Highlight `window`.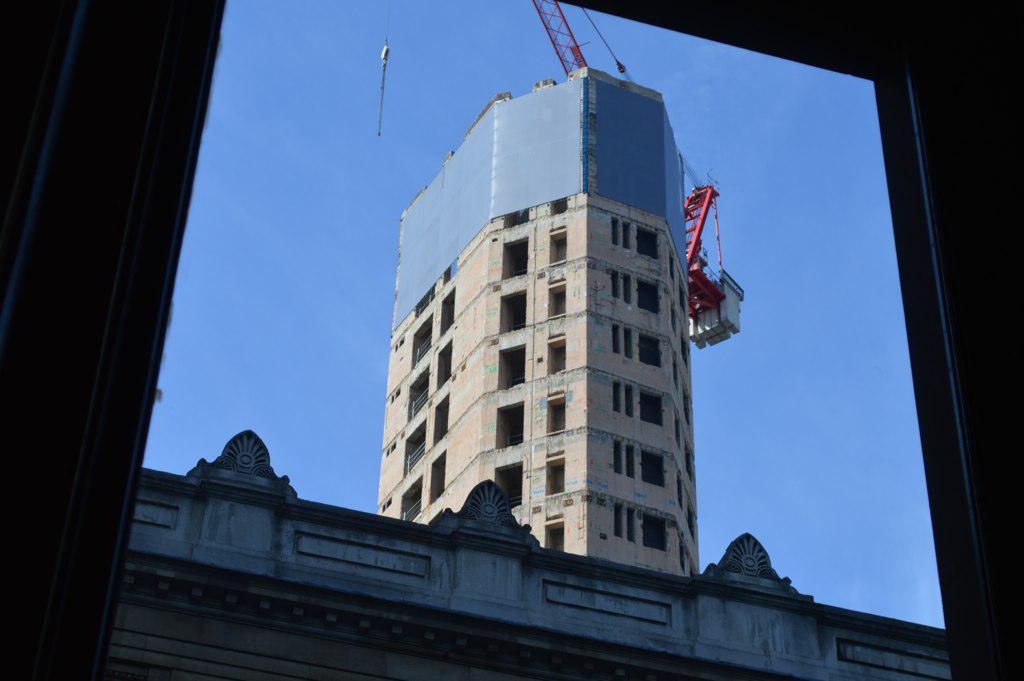
Highlighted region: 429 452 448 505.
